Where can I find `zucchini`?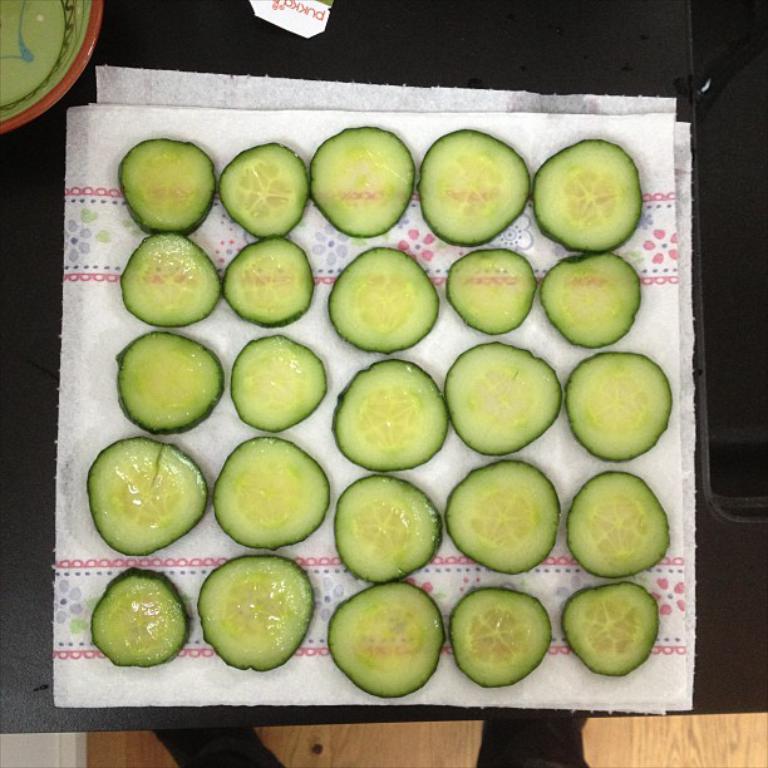
You can find it at 223:137:311:240.
